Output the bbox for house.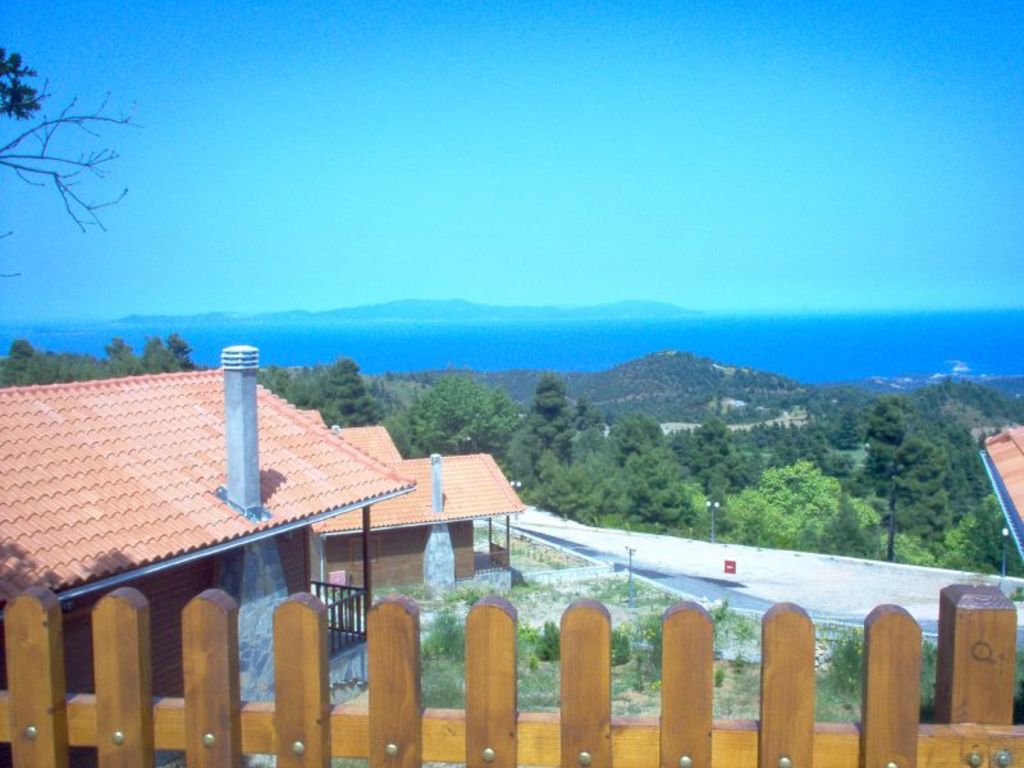
bbox(968, 419, 1023, 561).
